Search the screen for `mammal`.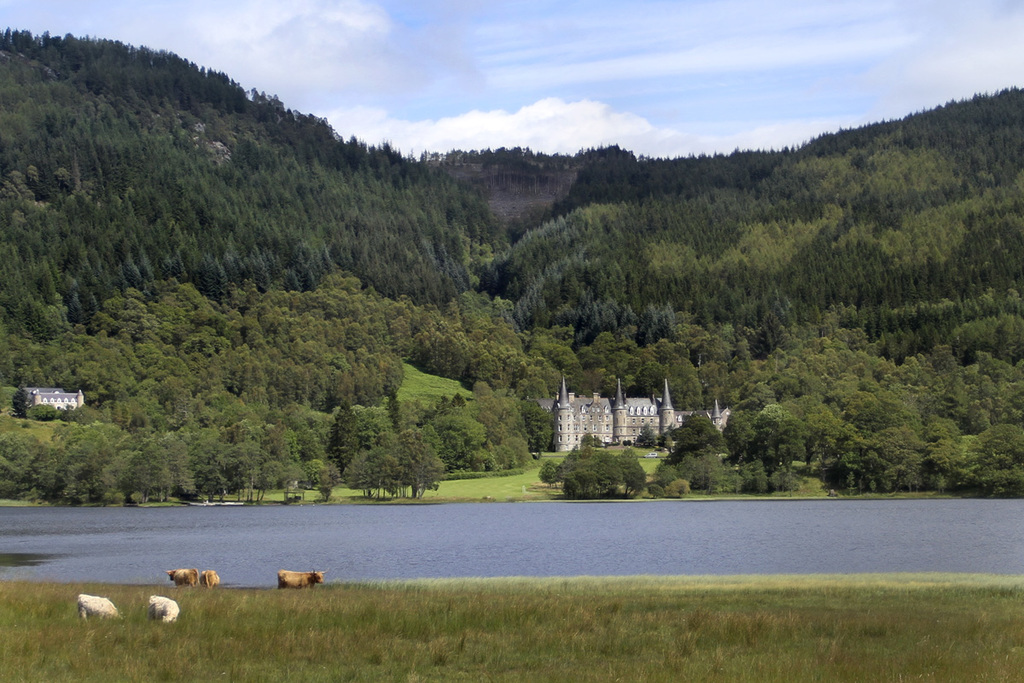
Found at detection(78, 593, 124, 626).
